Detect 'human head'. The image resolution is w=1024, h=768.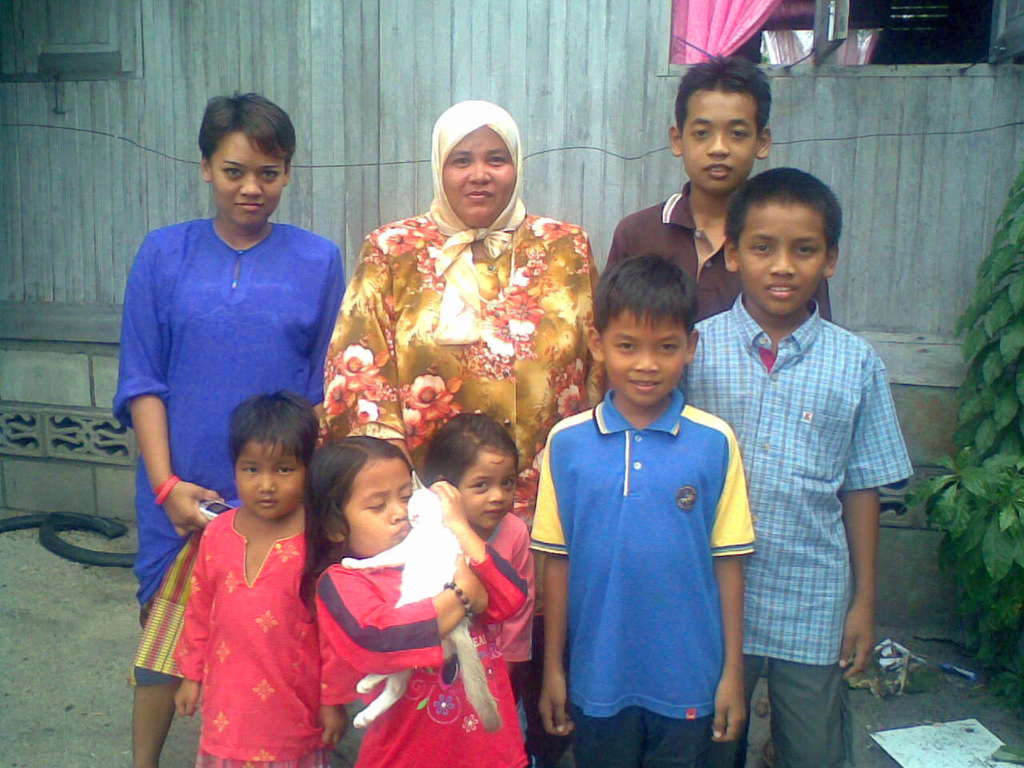
Rect(198, 84, 298, 234).
